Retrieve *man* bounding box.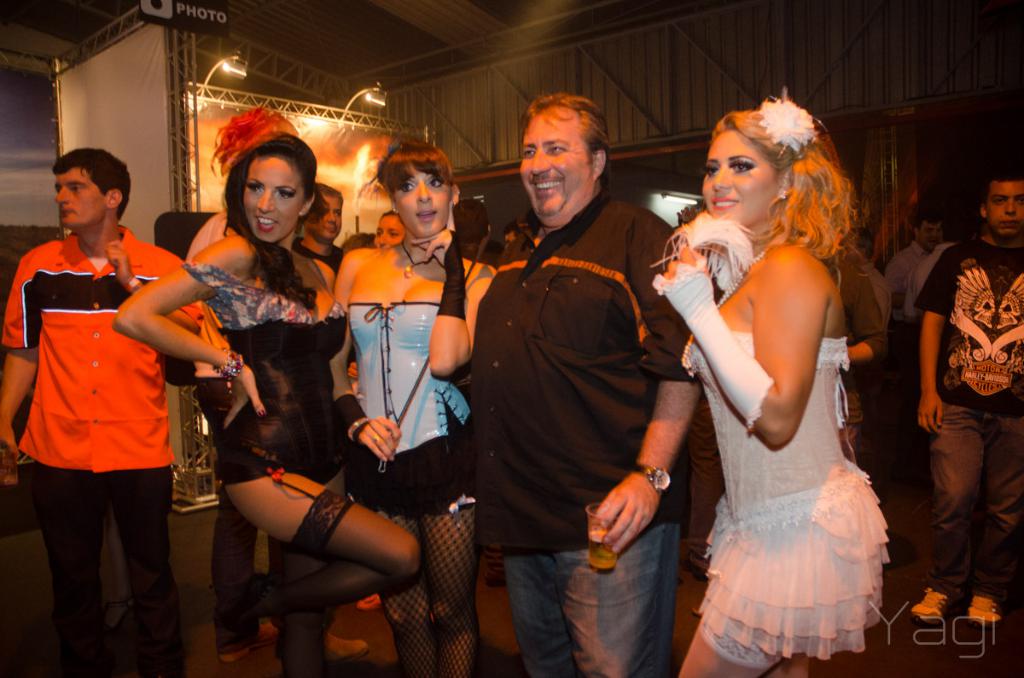
Bounding box: 908 168 1023 629.
